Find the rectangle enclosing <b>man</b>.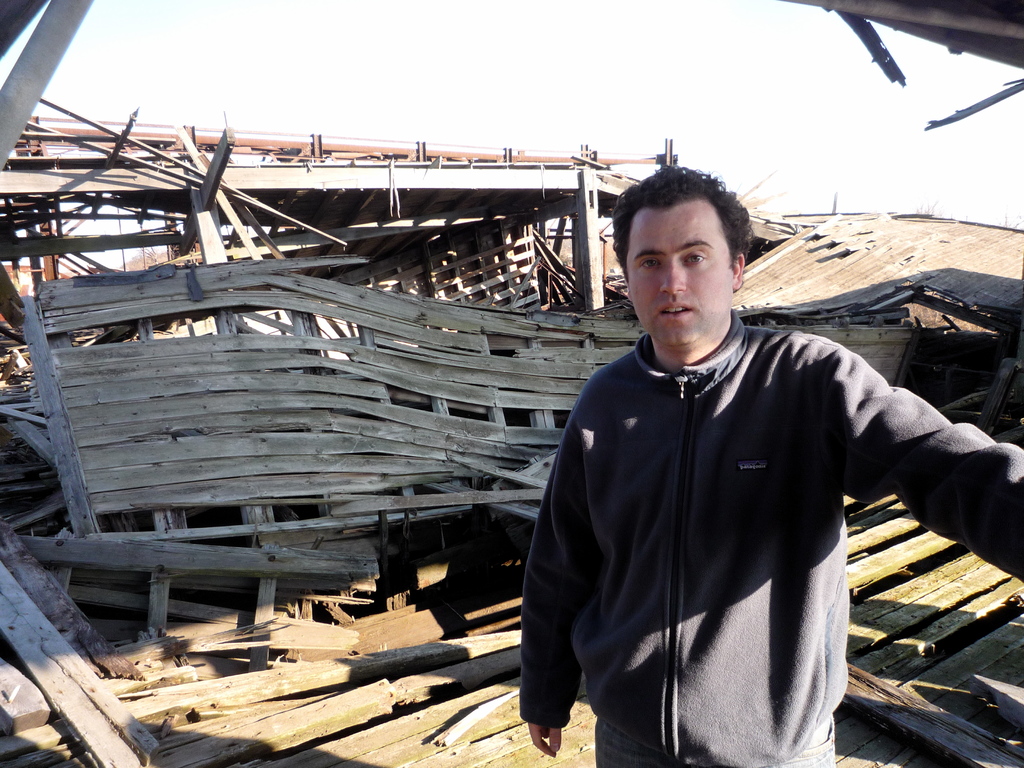
[x1=403, y1=187, x2=933, y2=745].
